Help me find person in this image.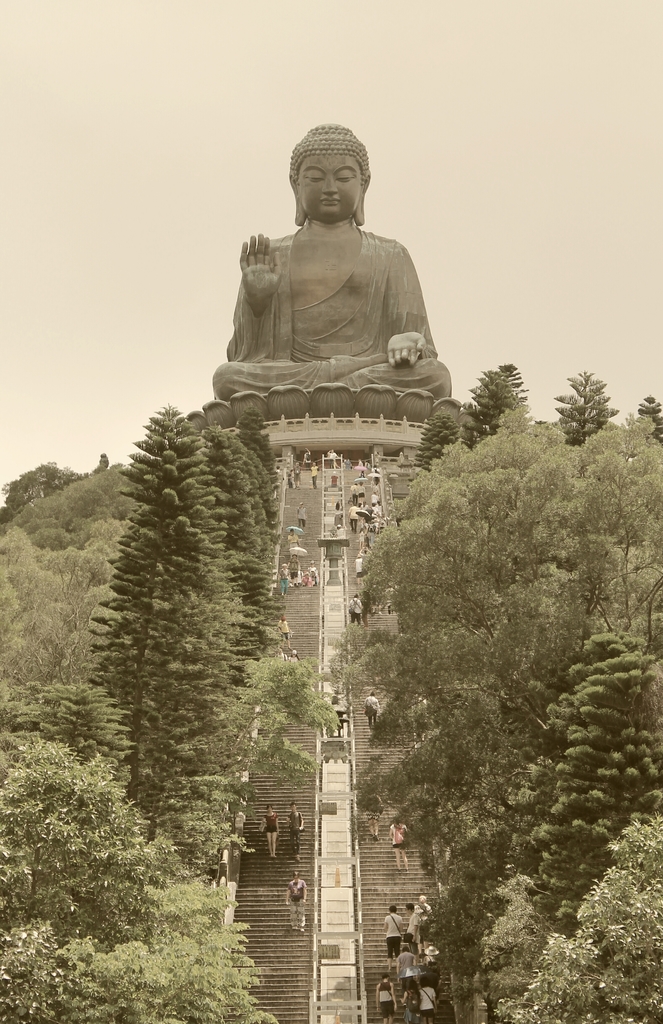
Found it: (260,806,279,858).
